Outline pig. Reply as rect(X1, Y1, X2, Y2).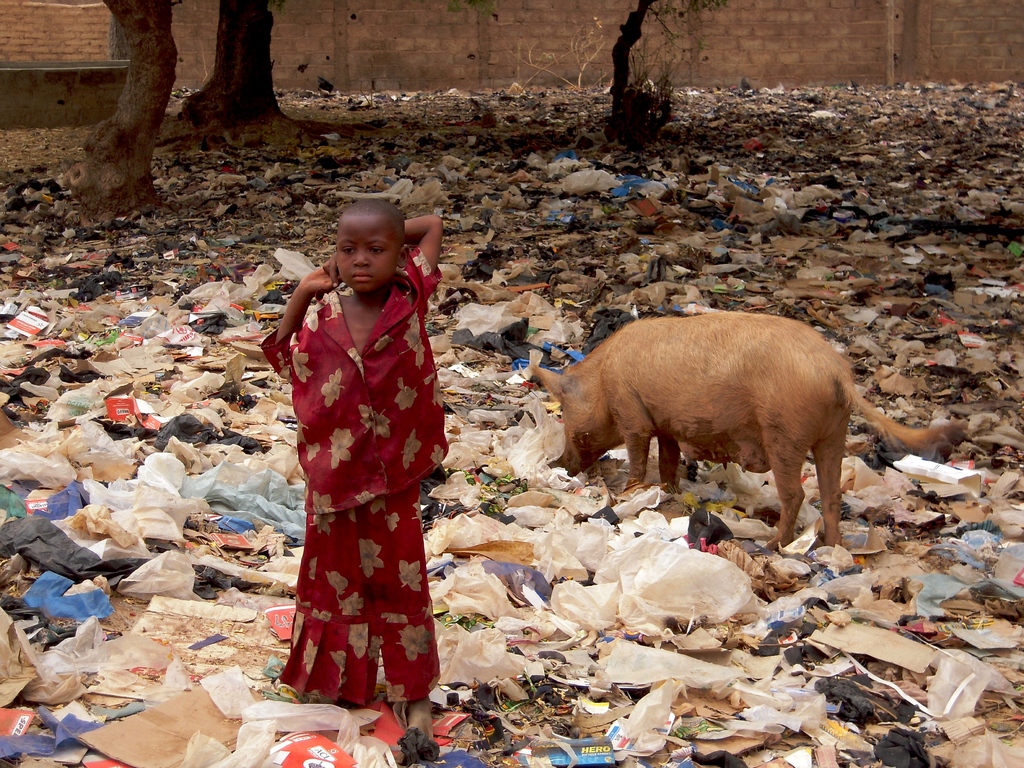
rect(523, 312, 965, 549).
